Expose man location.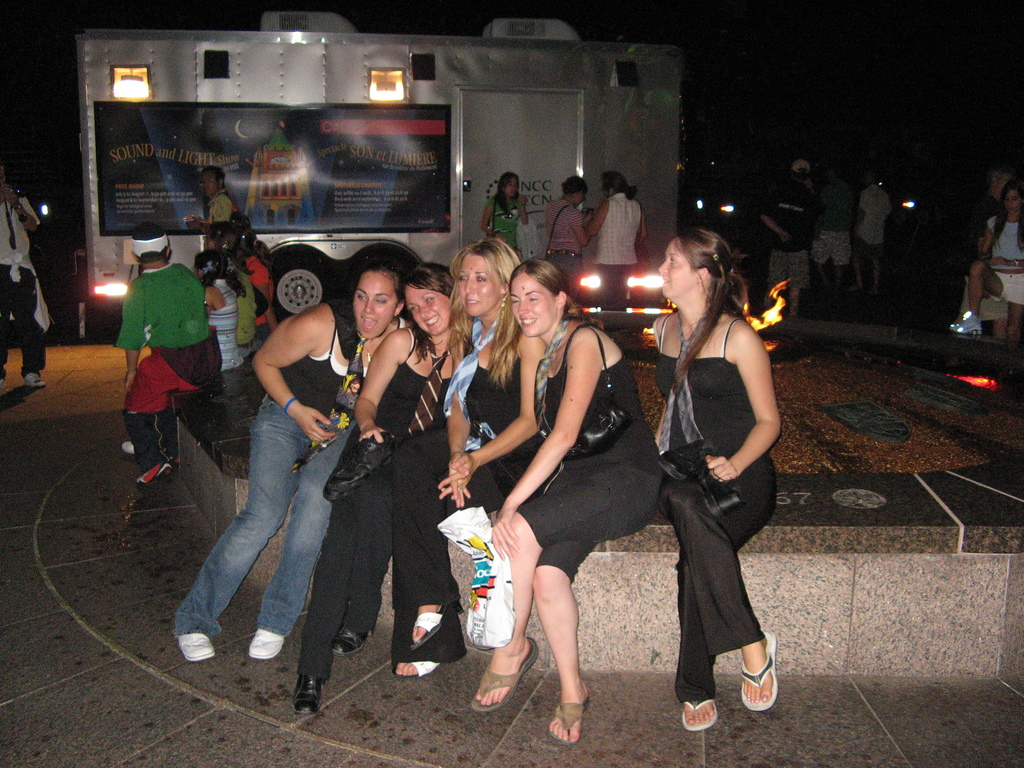
Exposed at bbox(848, 165, 888, 289).
